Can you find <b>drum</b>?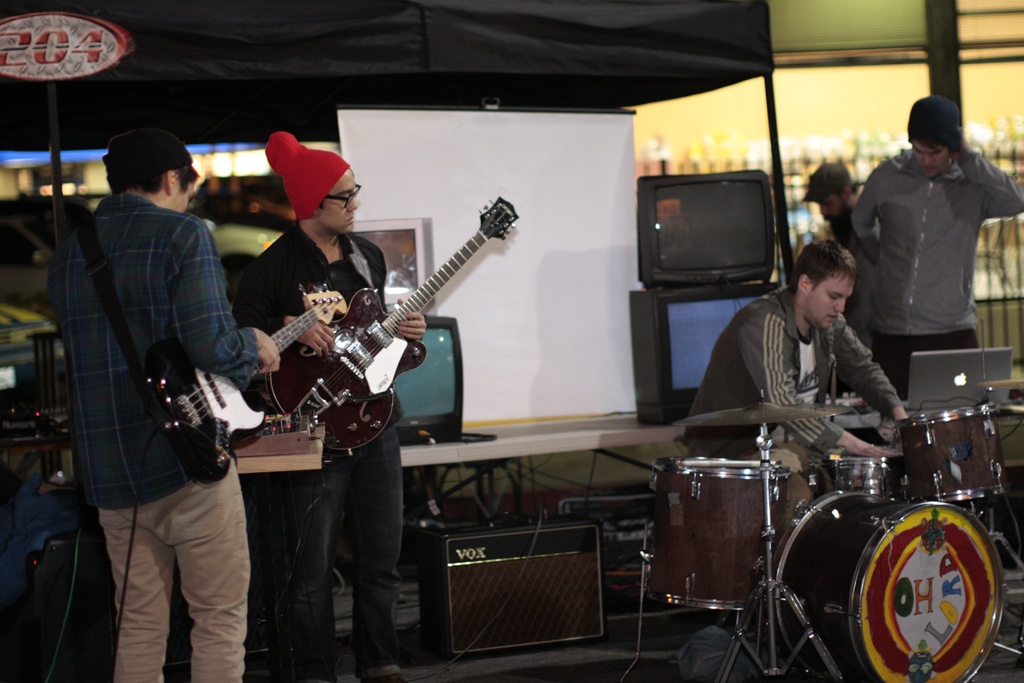
Yes, bounding box: (left=822, top=458, right=900, bottom=498).
